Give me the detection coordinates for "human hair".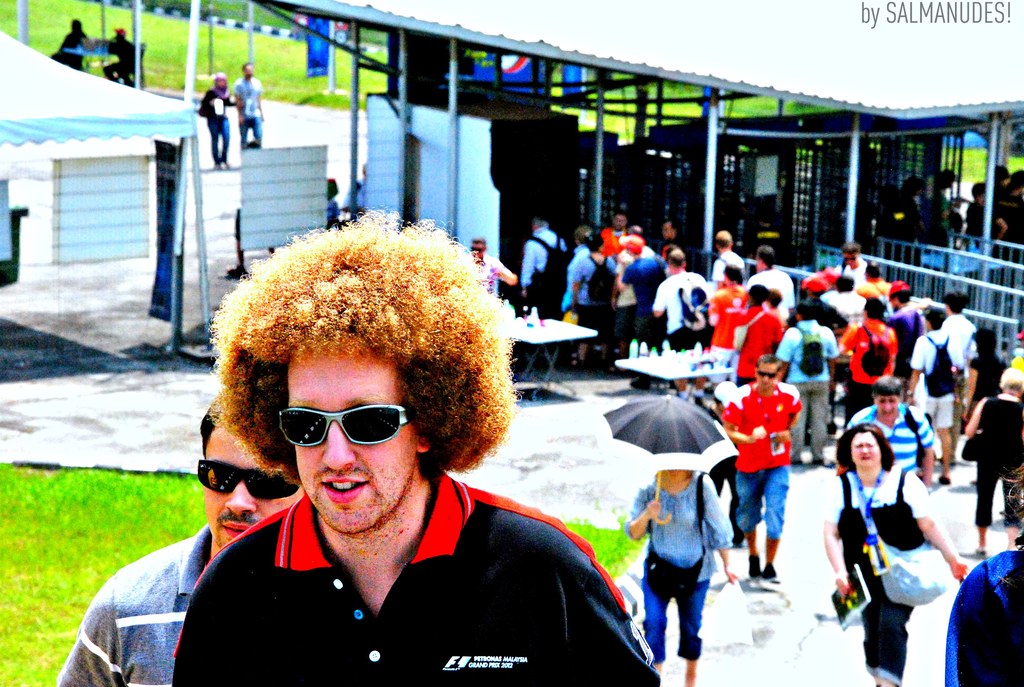
[194,399,214,444].
